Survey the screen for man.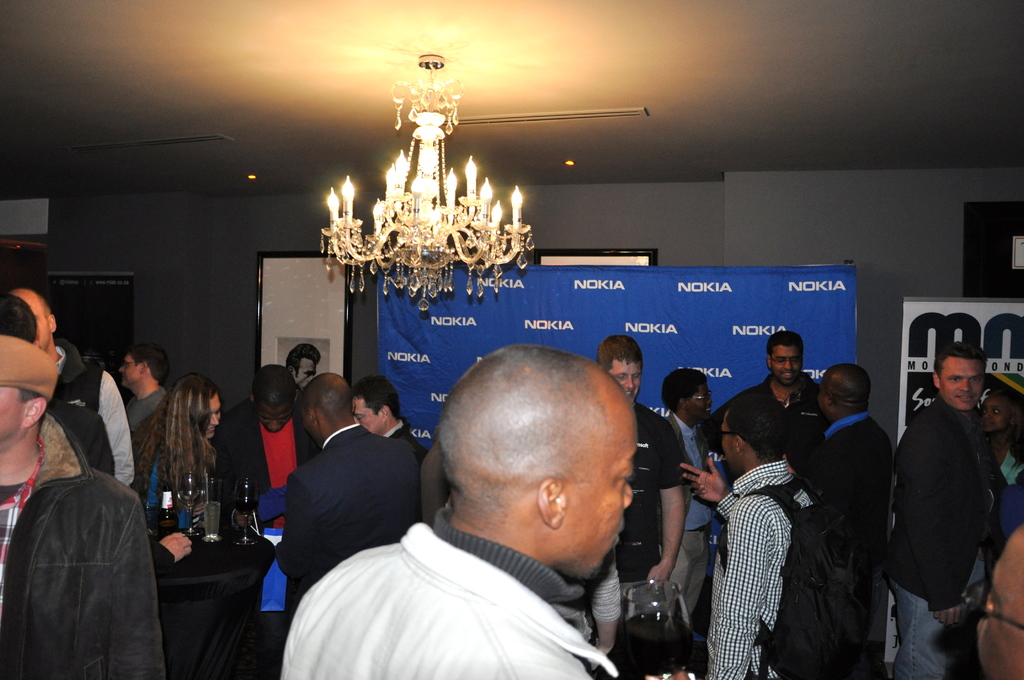
Survey found: select_region(0, 288, 40, 347).
